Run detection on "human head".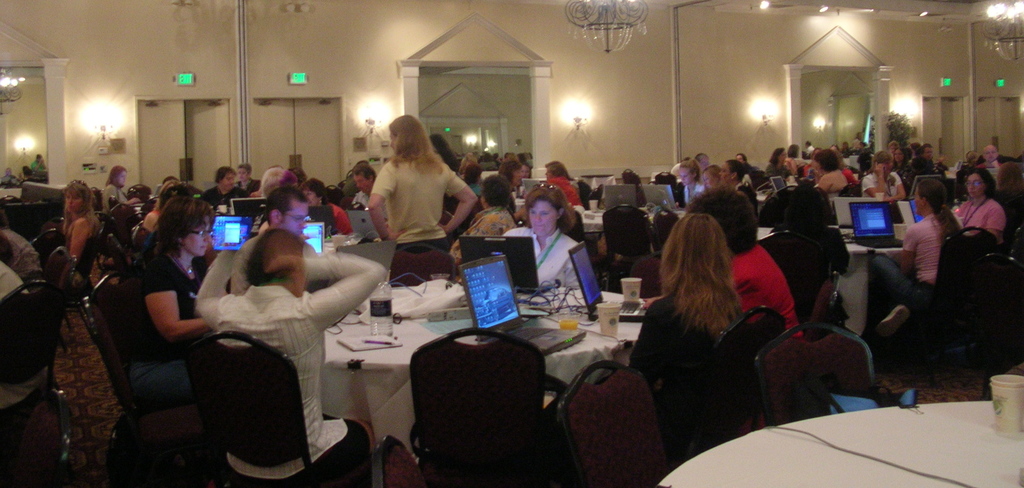
Result: x1=676, y1=160, x2=701, y2=186.
